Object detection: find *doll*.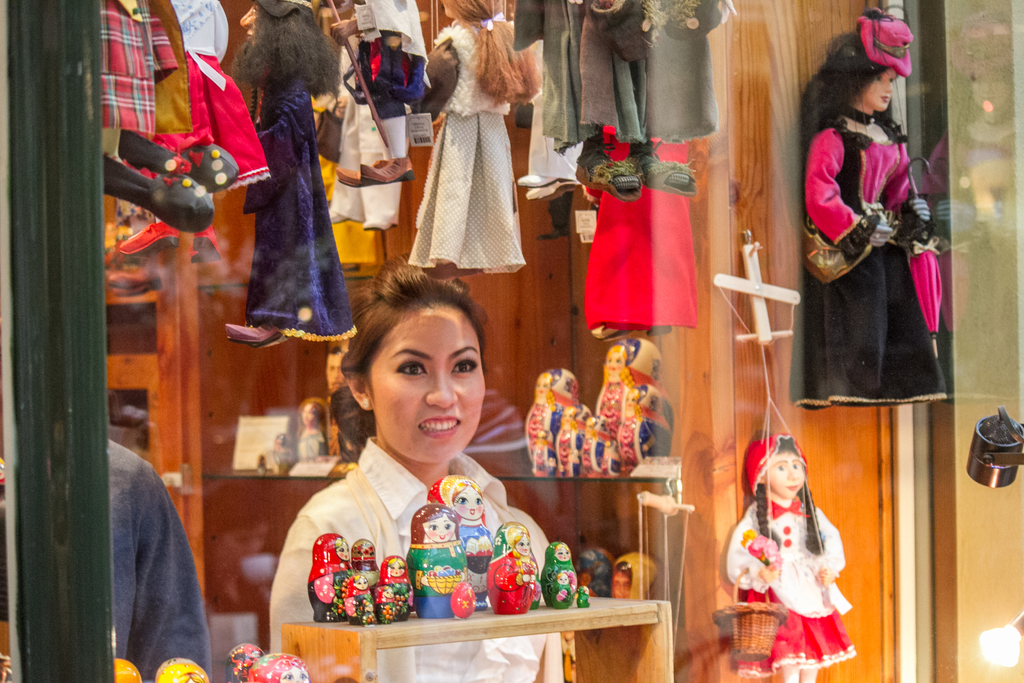
crop(410, 0, 535, 272).
